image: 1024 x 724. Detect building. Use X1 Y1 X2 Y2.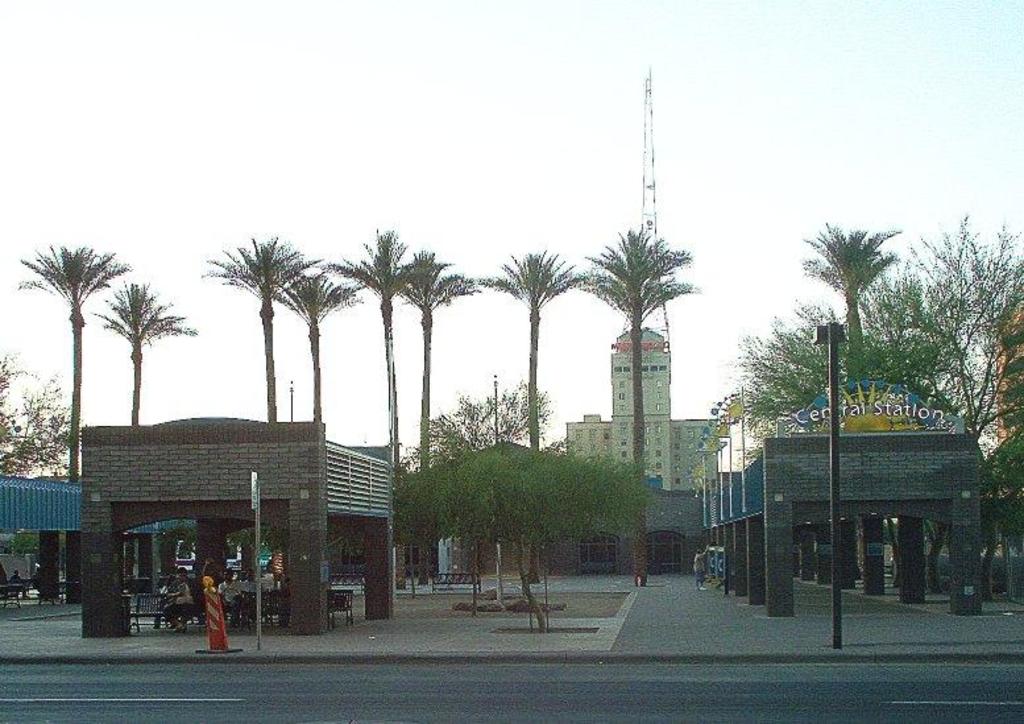
564 322 718 570.
